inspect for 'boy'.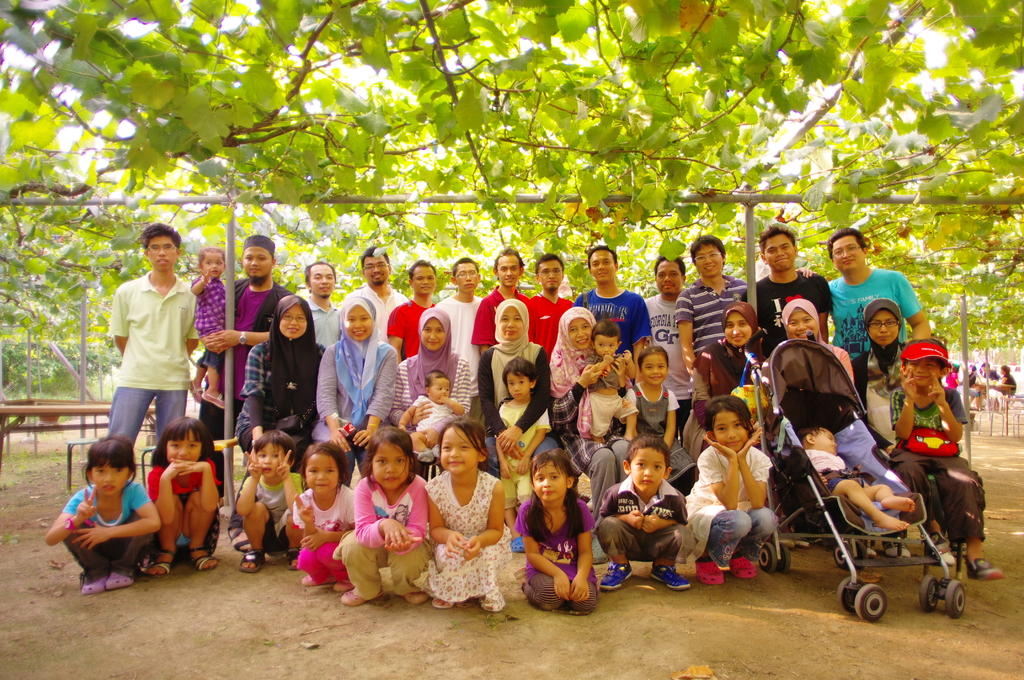
Inspection: region(392, 368, 467, 464).
